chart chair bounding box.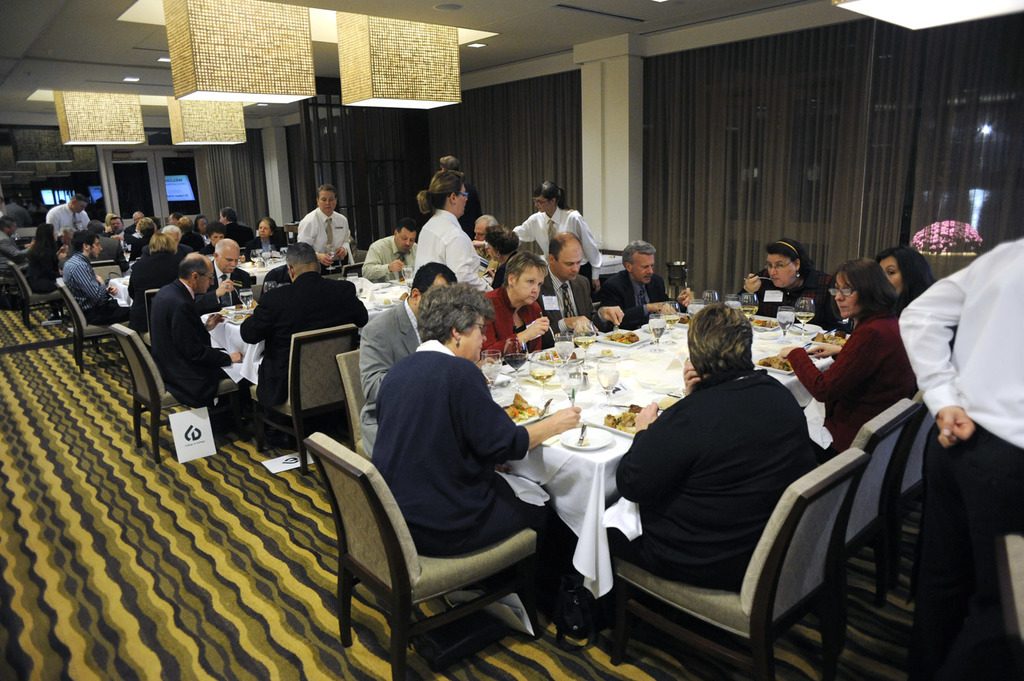
Charted: (53,276,120,372).
